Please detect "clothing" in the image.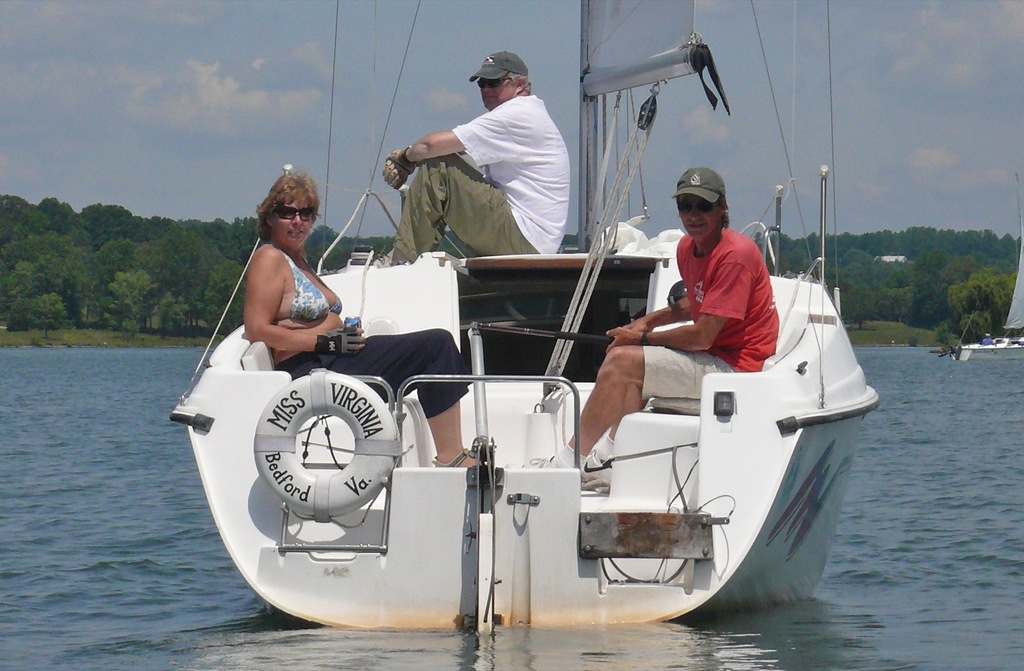
<bbox>624, 229, 788, 416</bbox>.
